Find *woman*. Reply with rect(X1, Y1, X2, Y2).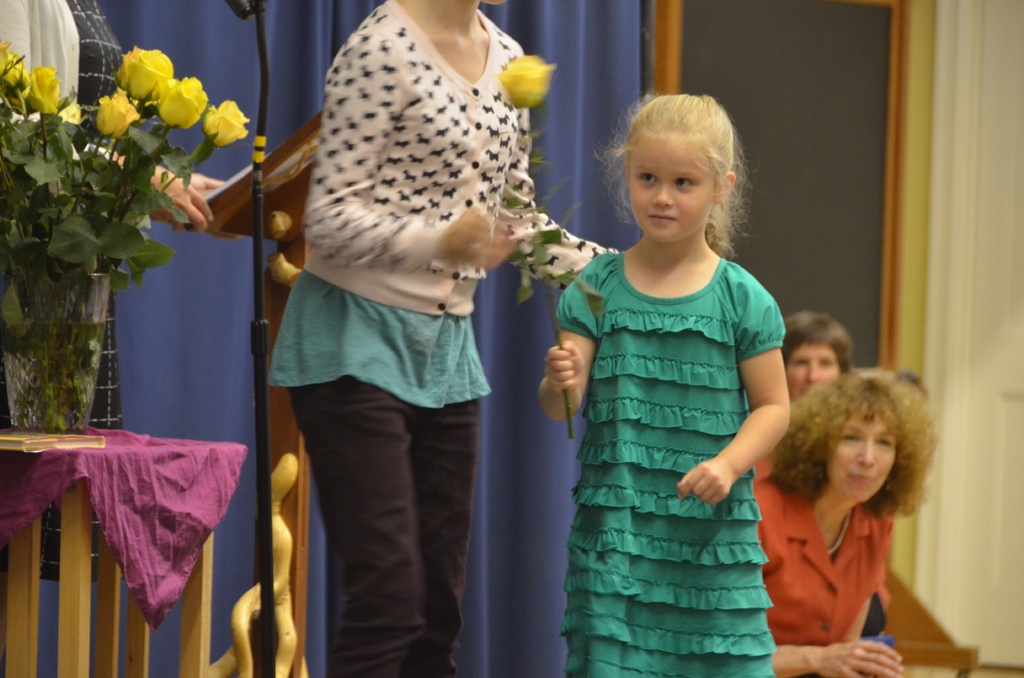
rect(0, 0, 227, 677).
